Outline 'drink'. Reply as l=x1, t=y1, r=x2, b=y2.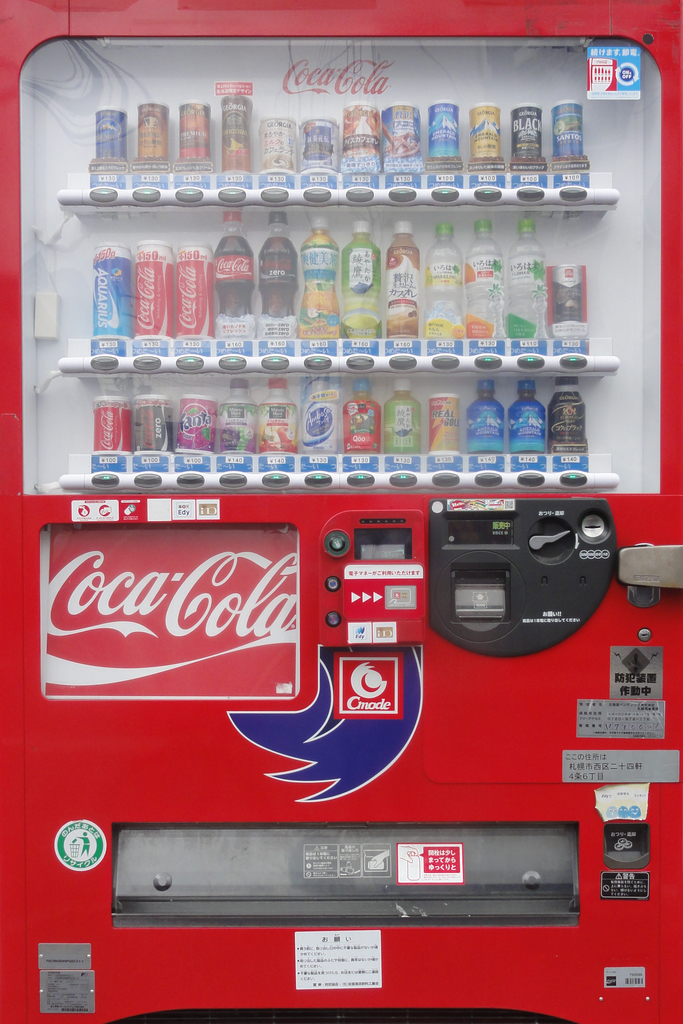
l=213, t=213, r=257, b=339.
